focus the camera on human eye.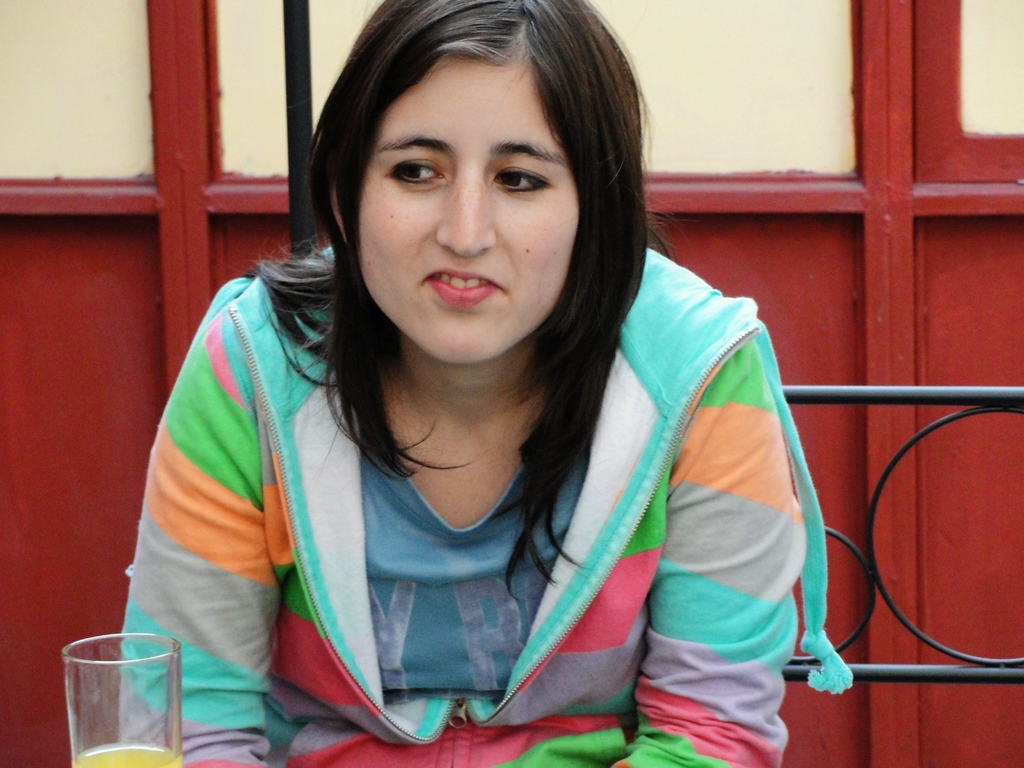
Focus region: [left=490, top=163, right=552, bottom=193].
